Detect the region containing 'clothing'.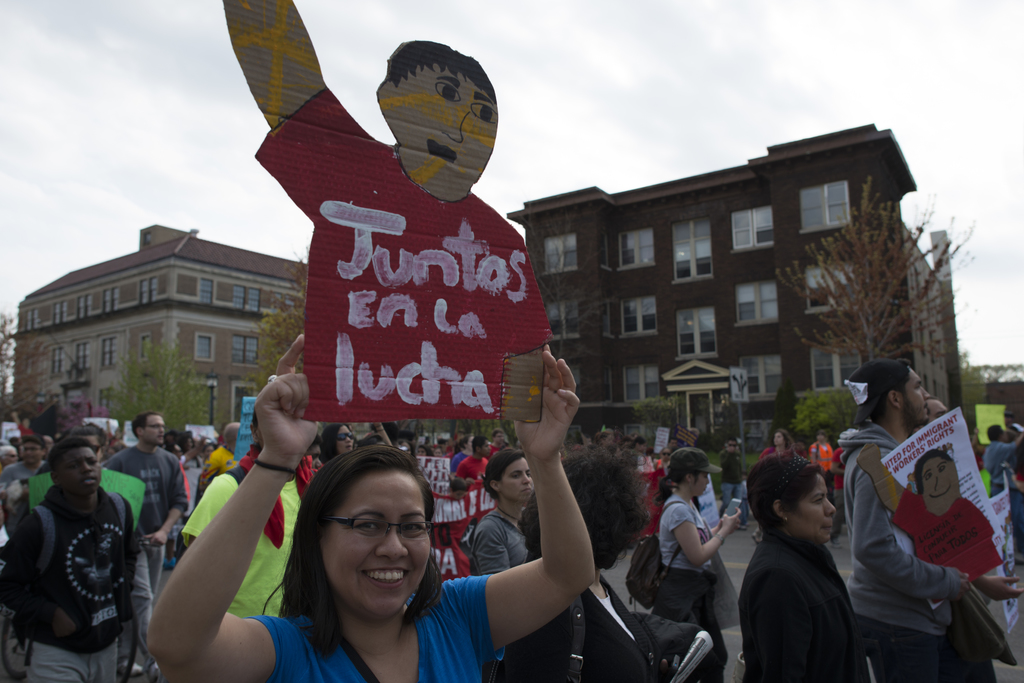
locate(504, 572, 677, 682).
